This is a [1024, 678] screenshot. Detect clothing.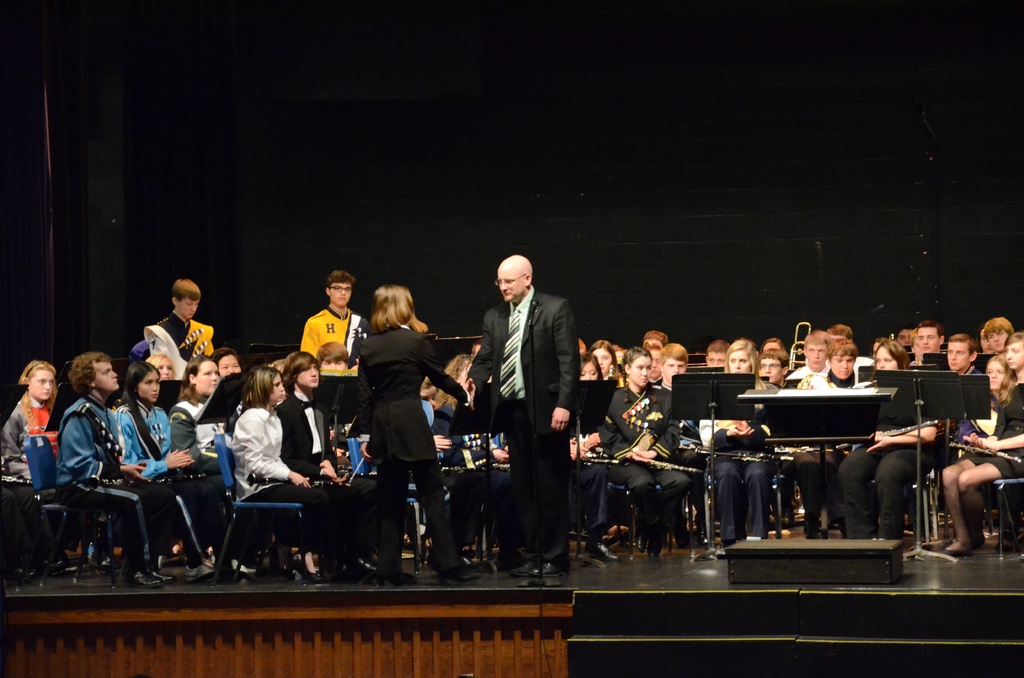
[left=150, top=318, right=223, bottom=366].
